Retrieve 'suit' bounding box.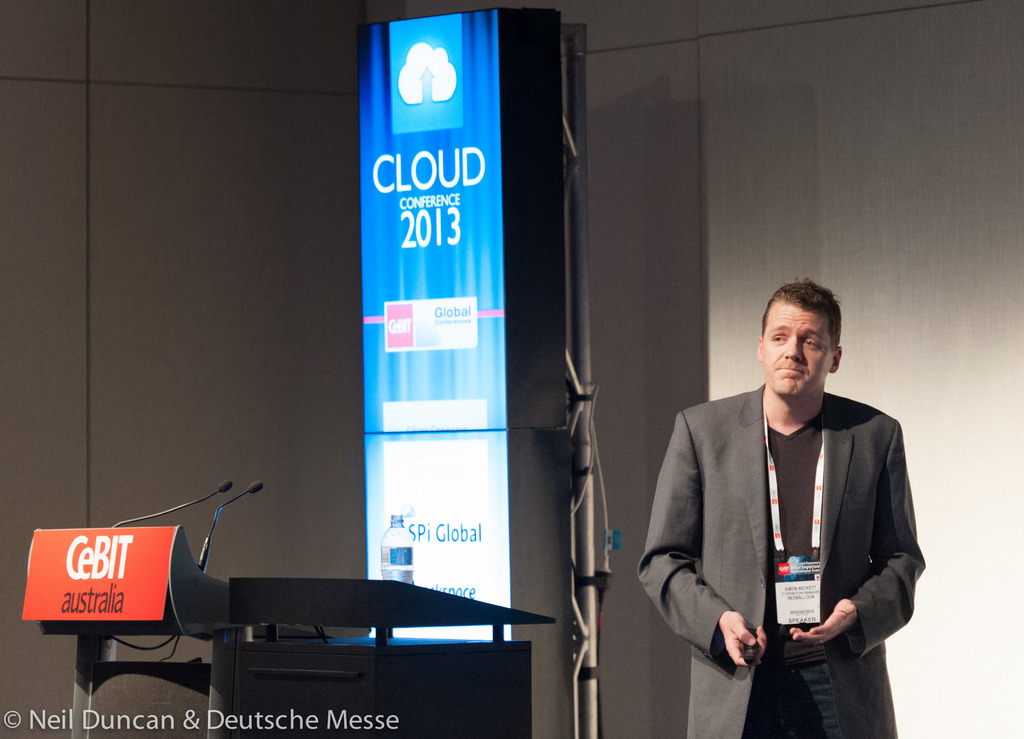
Bounding box: pyautogui.locateOnScreen(638, 341, 919, 725).
